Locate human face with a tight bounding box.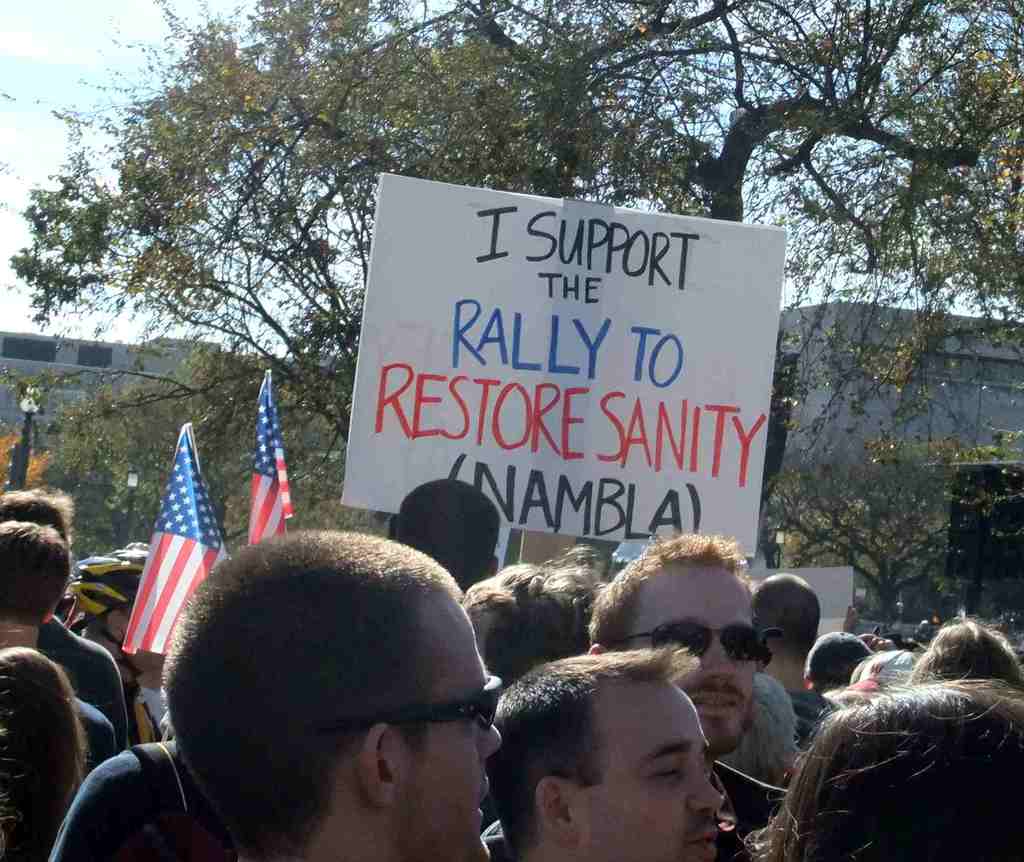
402, 587, 504, 861.
